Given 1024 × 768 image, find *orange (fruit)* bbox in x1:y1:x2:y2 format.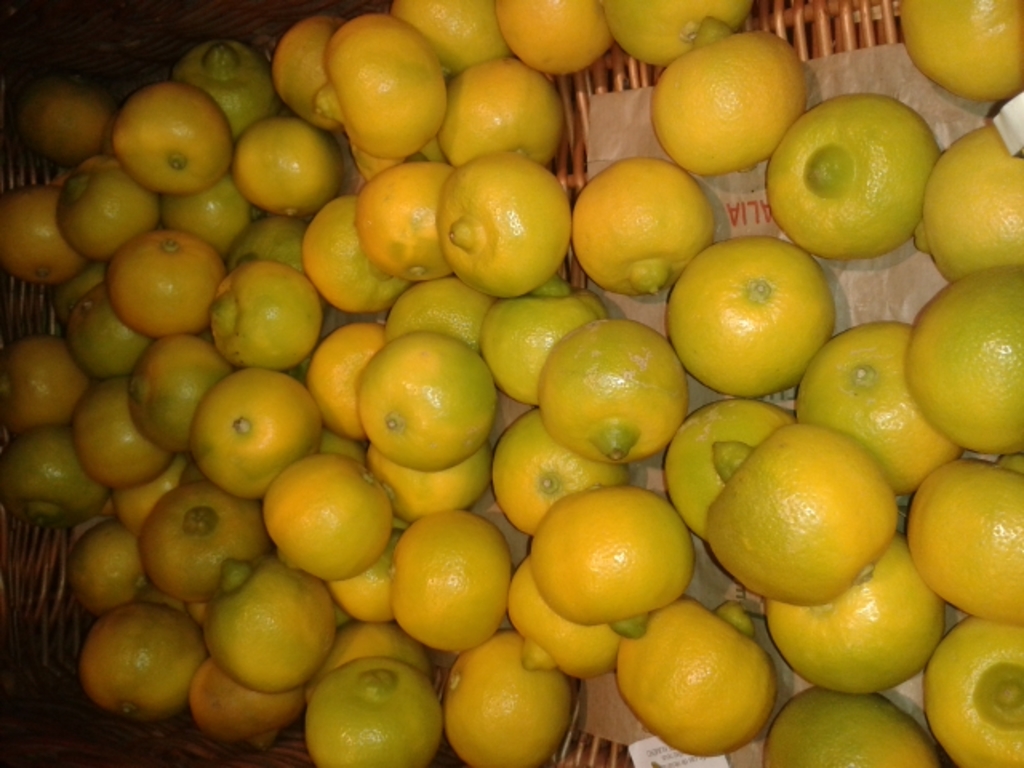
365:341:506:466.
